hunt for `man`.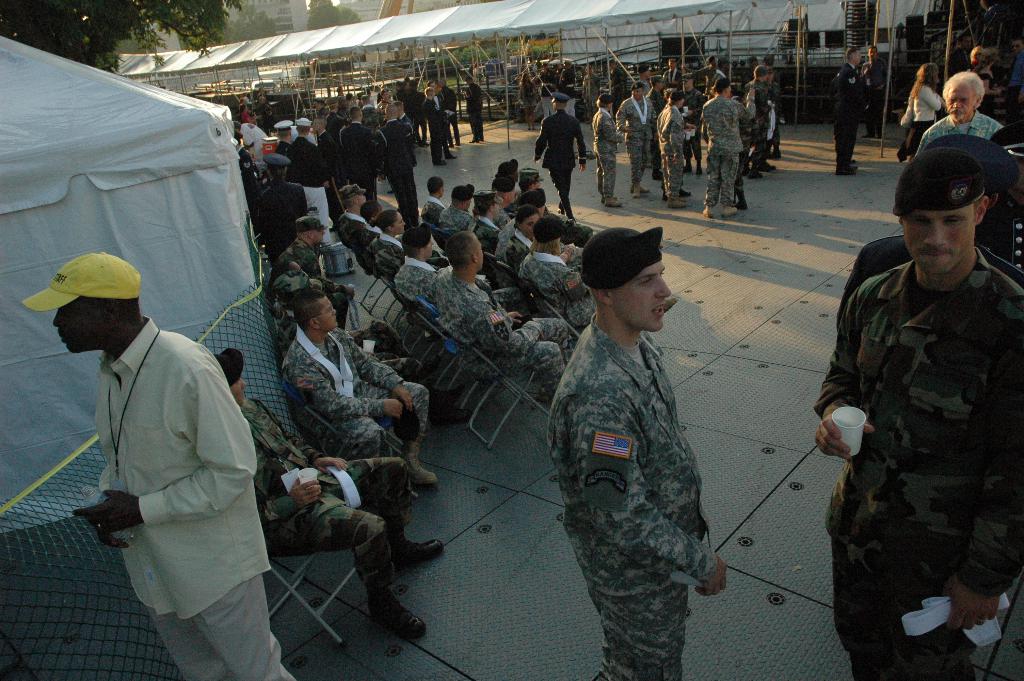
Hunted down at BBox(312, 112, 334, 152).
